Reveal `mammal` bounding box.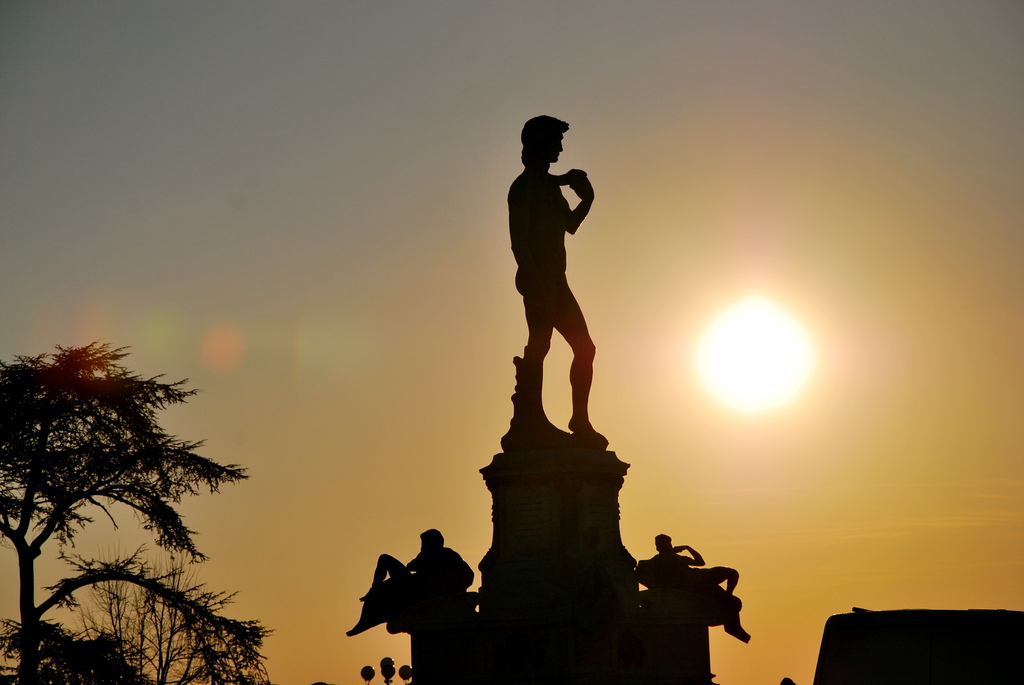
Revealed: bbox=[653, 531, 742, 594].
